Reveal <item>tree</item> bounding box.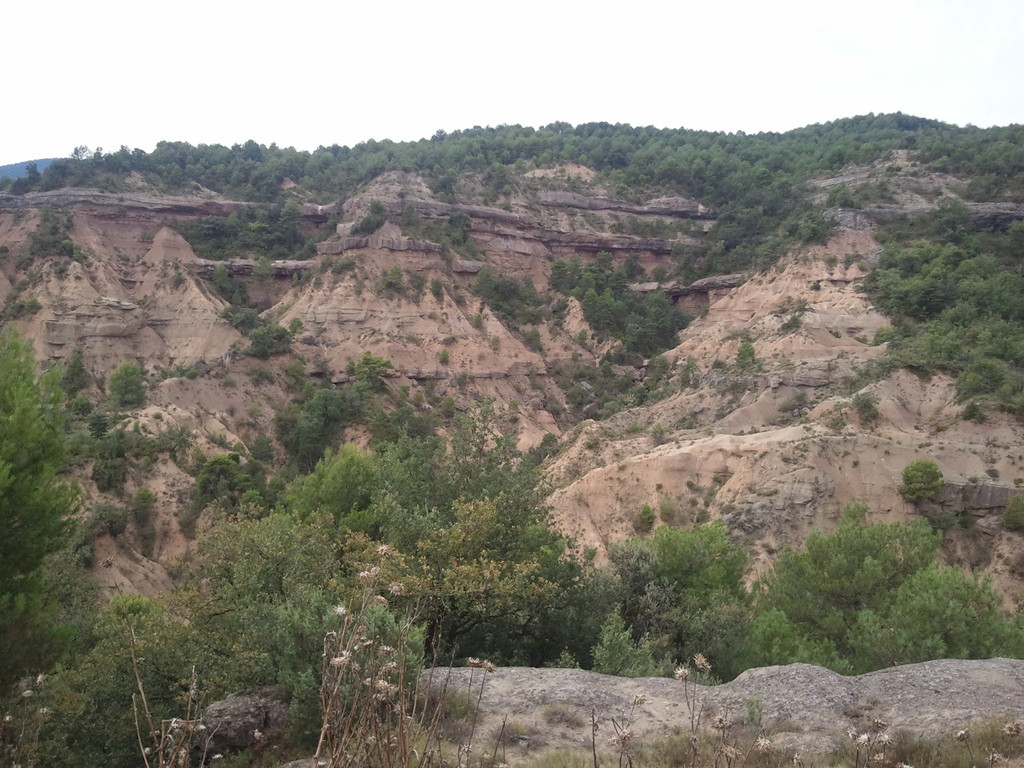
Revealed: left=332, top=491, right=565, bottom=663.
